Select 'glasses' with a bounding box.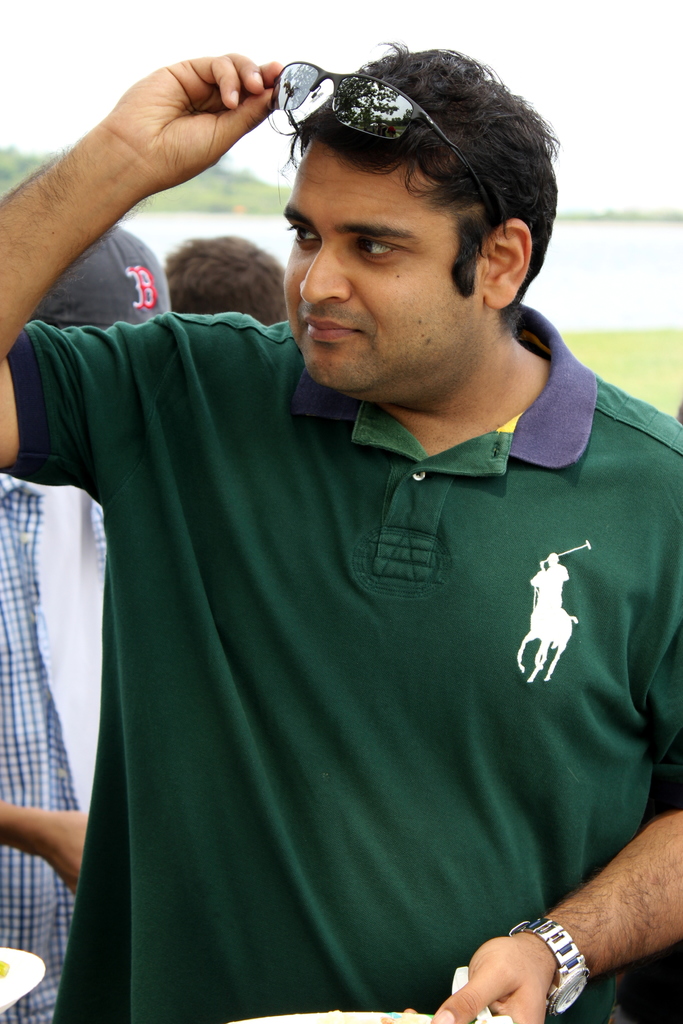
x1=267 y1=51 x2=468 y2=173.
